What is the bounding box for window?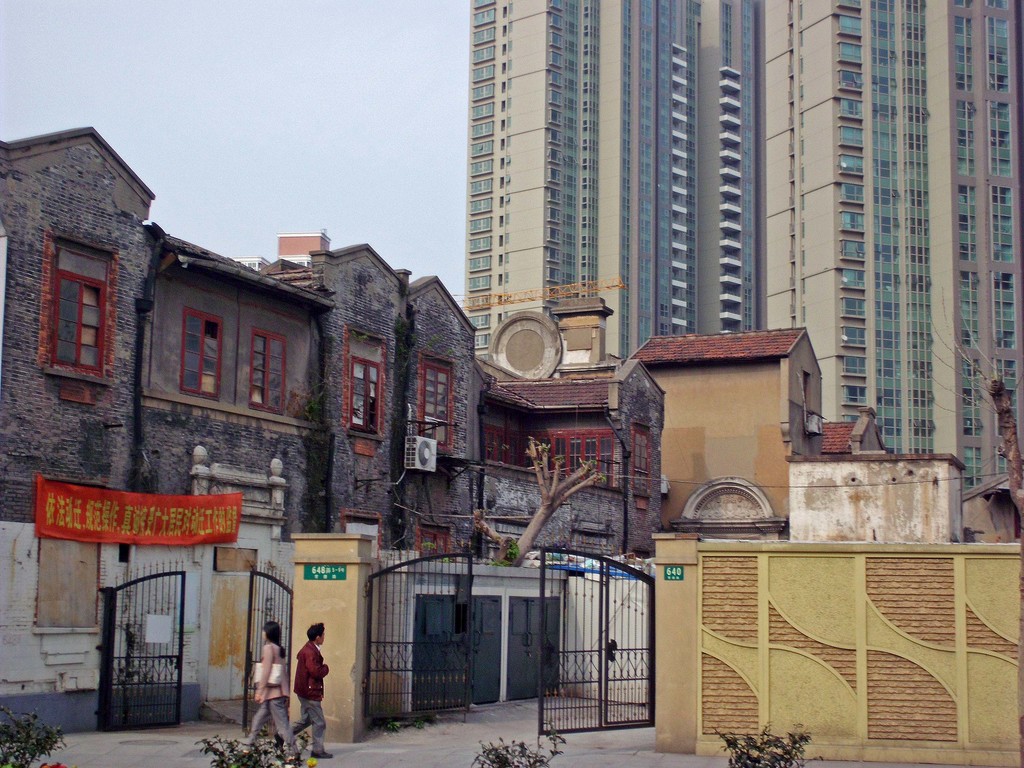
x1=902, y1=388, x2=932, y2=412.
